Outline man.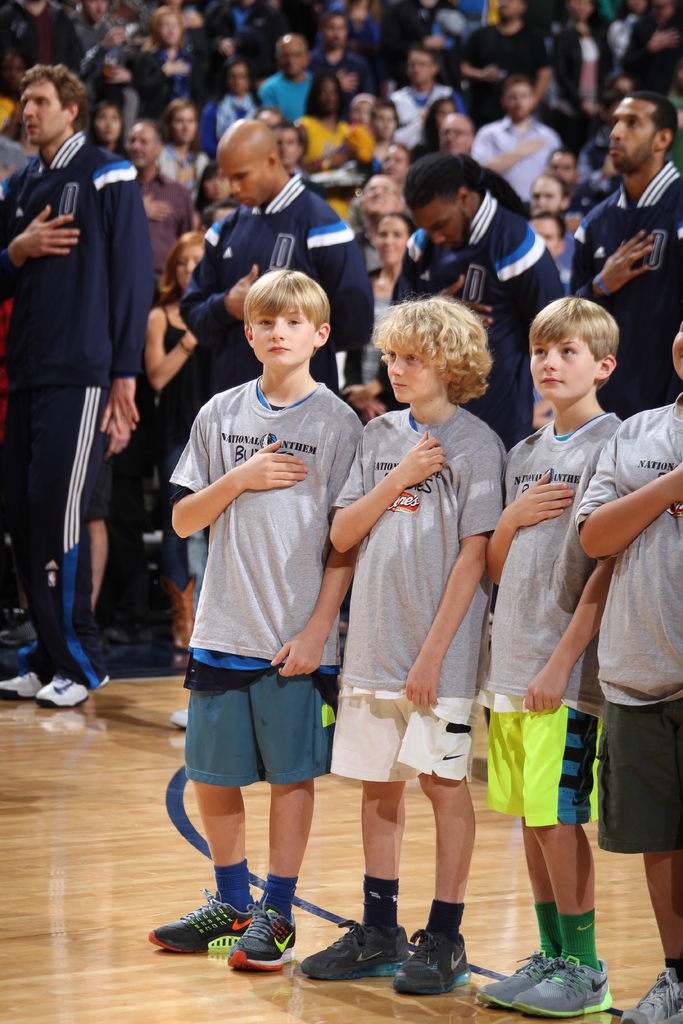
Outline: l=177, t=117, r=374, b=401.
